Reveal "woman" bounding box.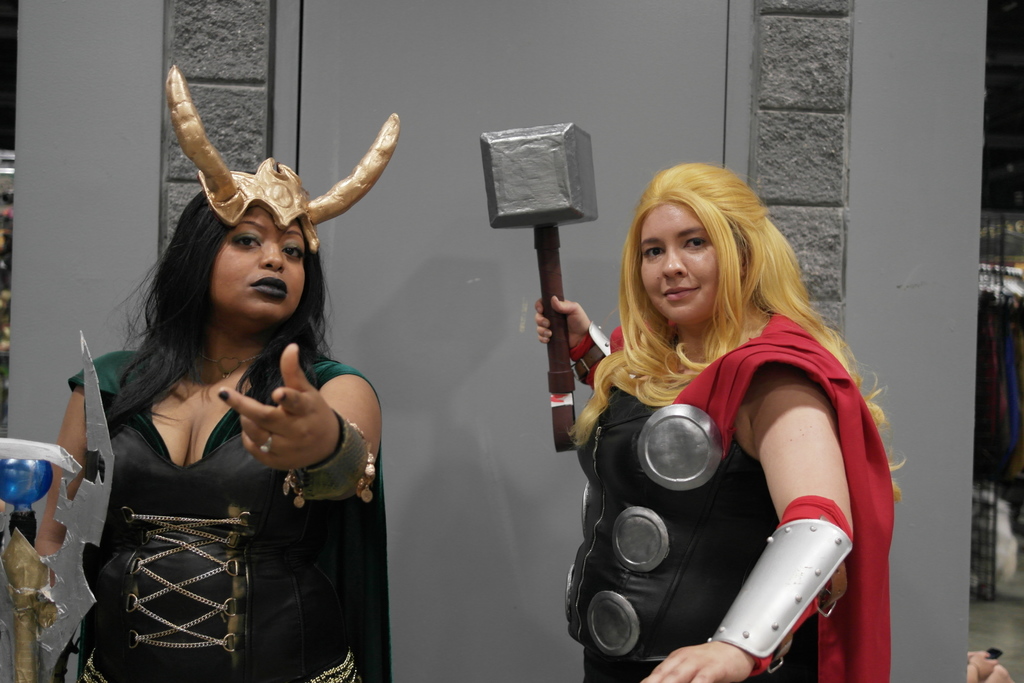
Revealed: x1=532, y1=165, x2=913, y2=682.
